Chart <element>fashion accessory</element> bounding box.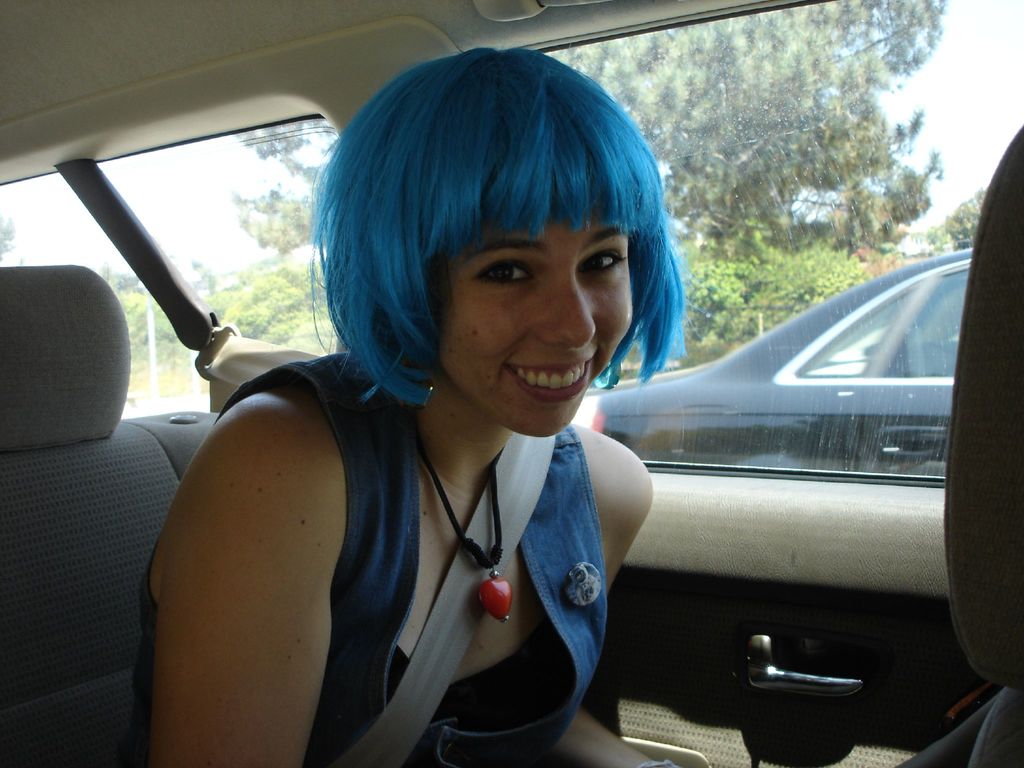
Charted: 566, 559, 604, 605.
